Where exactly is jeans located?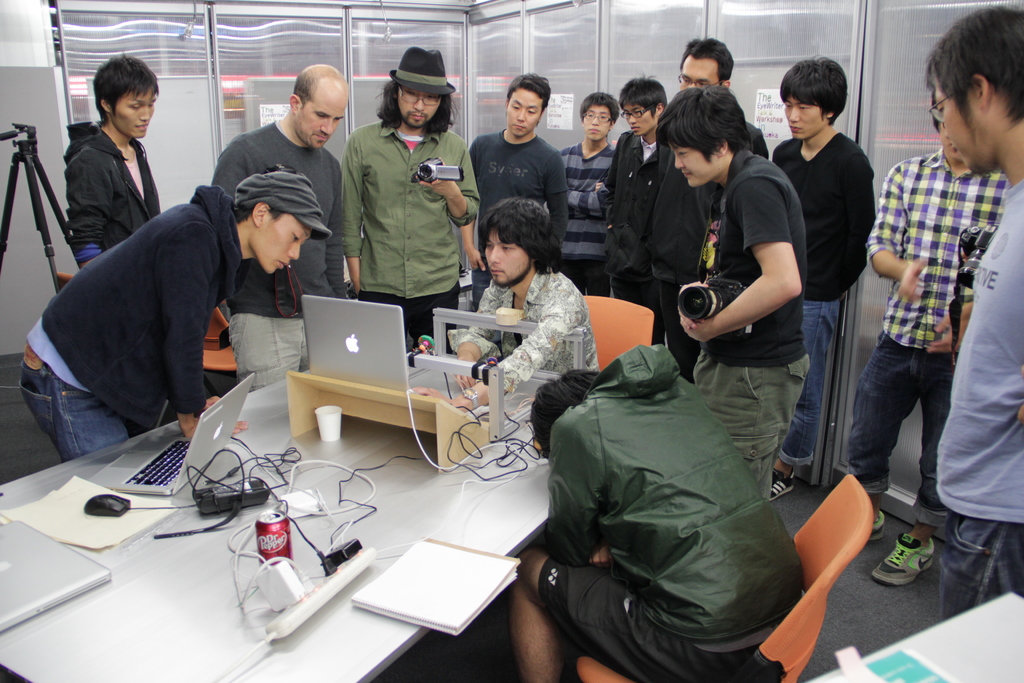
Its bounding box is [939, 520, 1023, 620].
